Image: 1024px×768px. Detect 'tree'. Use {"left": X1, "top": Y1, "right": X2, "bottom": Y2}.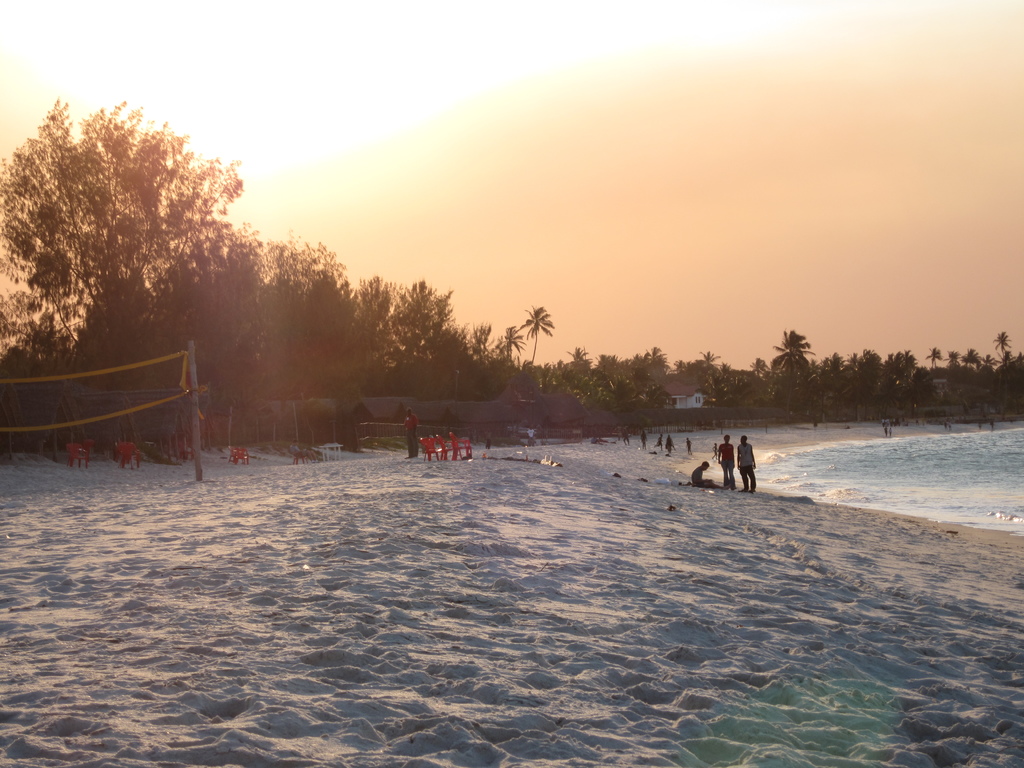
{"left": 254, "top": 234, "right": 360, "bottom": 367}.
